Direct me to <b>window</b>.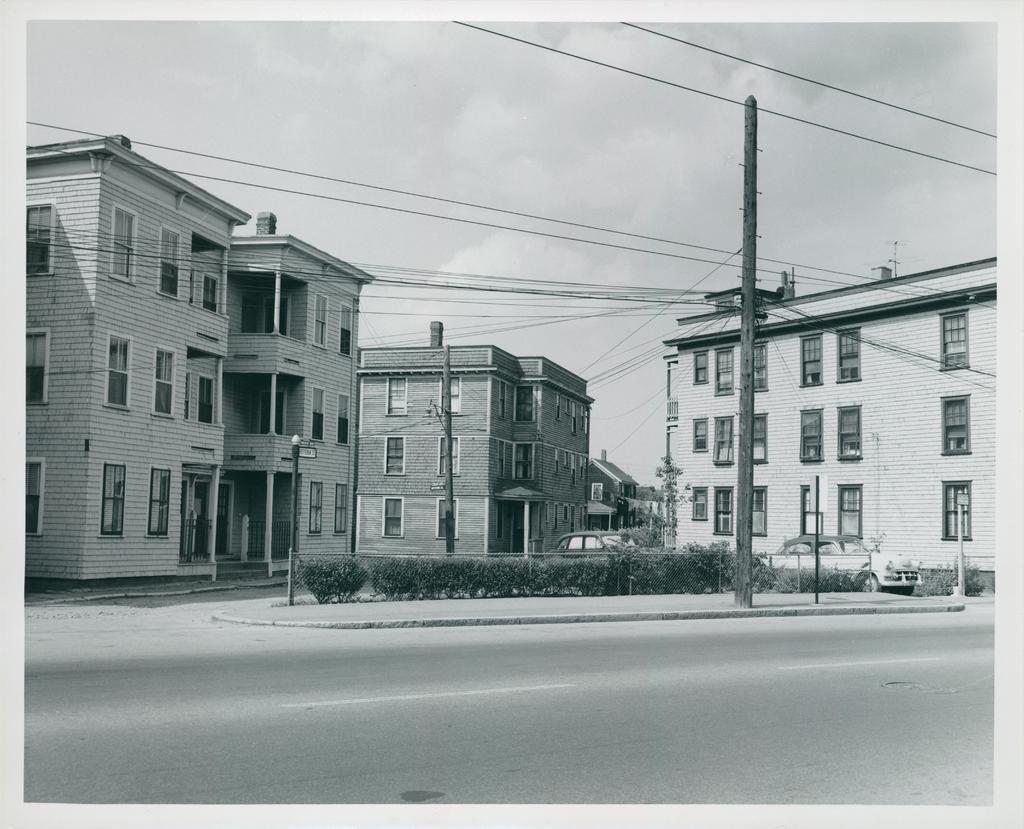
Direction: bbox(838, 402, 861, 464).
